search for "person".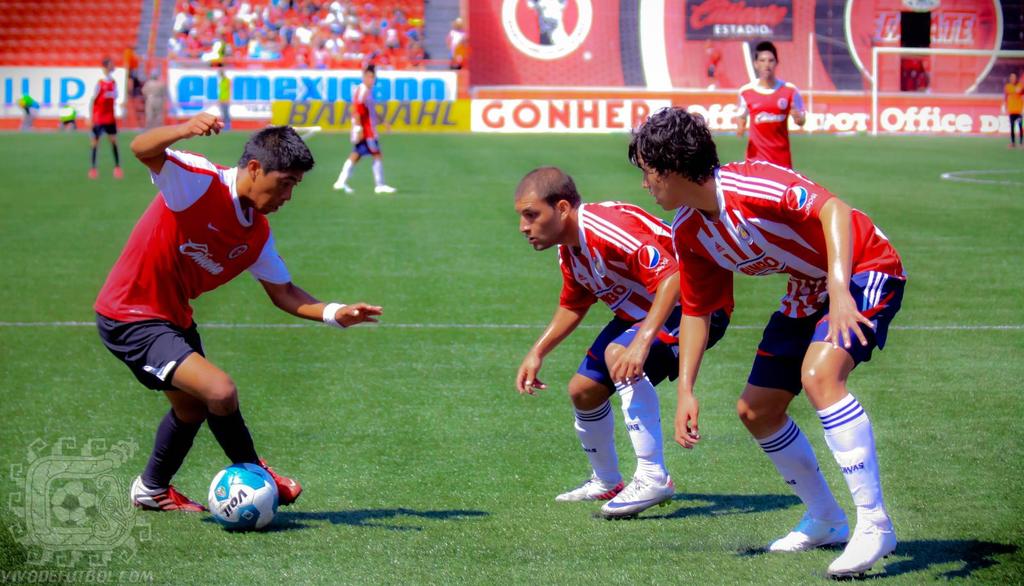
Found at box(734, 41, 804, 174).
